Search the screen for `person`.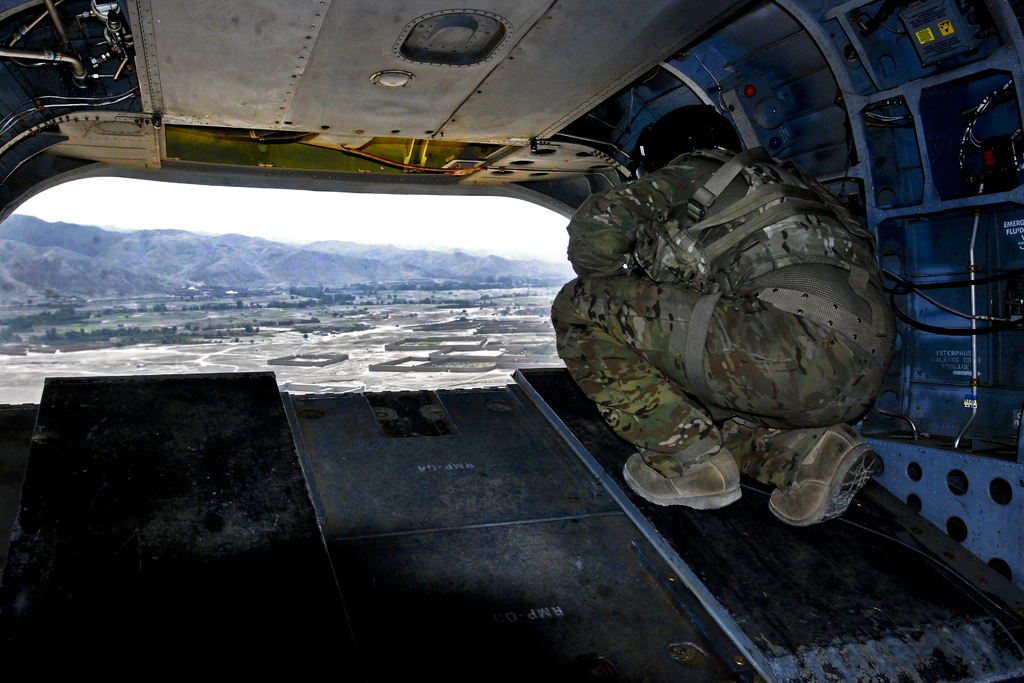
Found at pyautogui.locateOnScreen(574, 110, 876, 506).
